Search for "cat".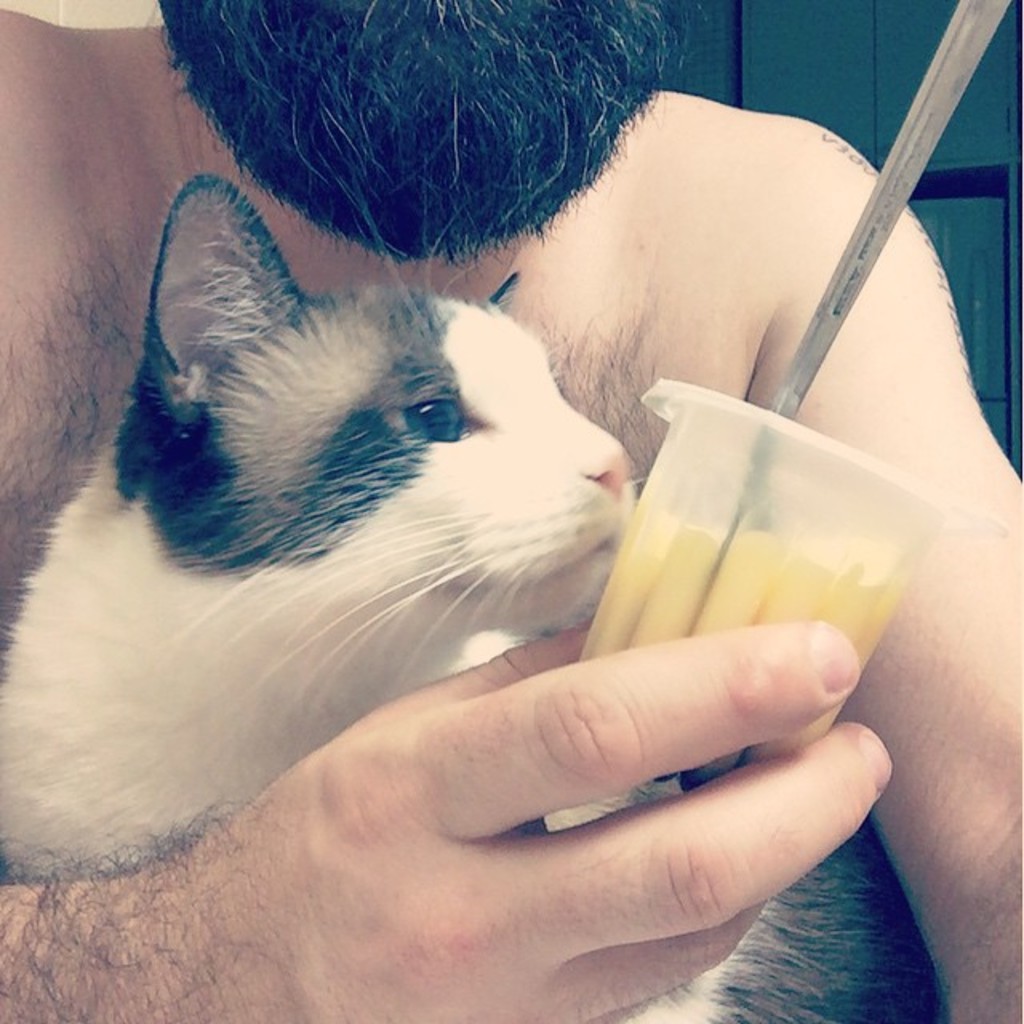
Found at {"left": 0, "top": 166, "right": 869, "bottom": 1022}.
